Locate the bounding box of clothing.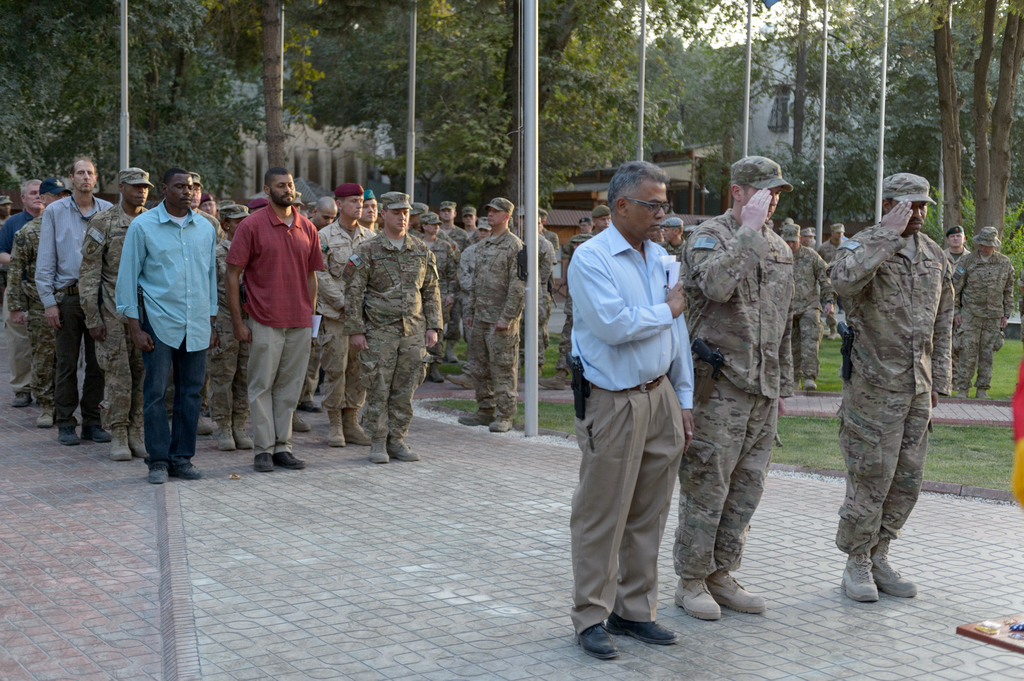
Bounding box: (left=216, top=180, right=316, bottom=435).
